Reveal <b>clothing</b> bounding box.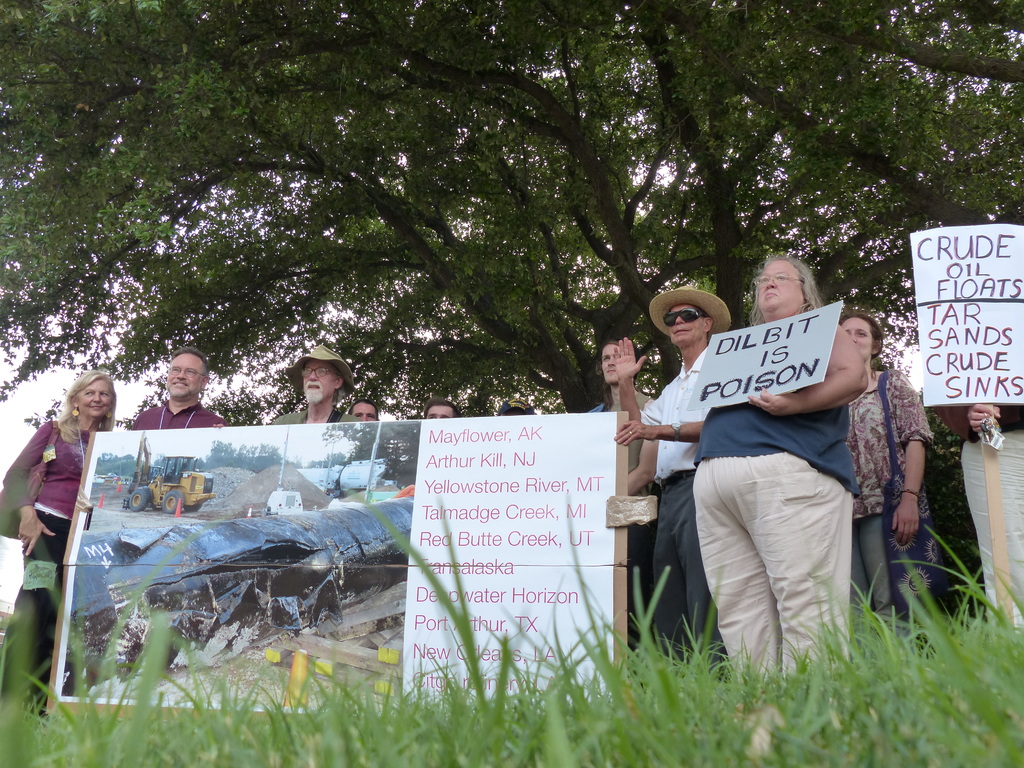
Revealed: bbox=[632, 351, 726, 678].
